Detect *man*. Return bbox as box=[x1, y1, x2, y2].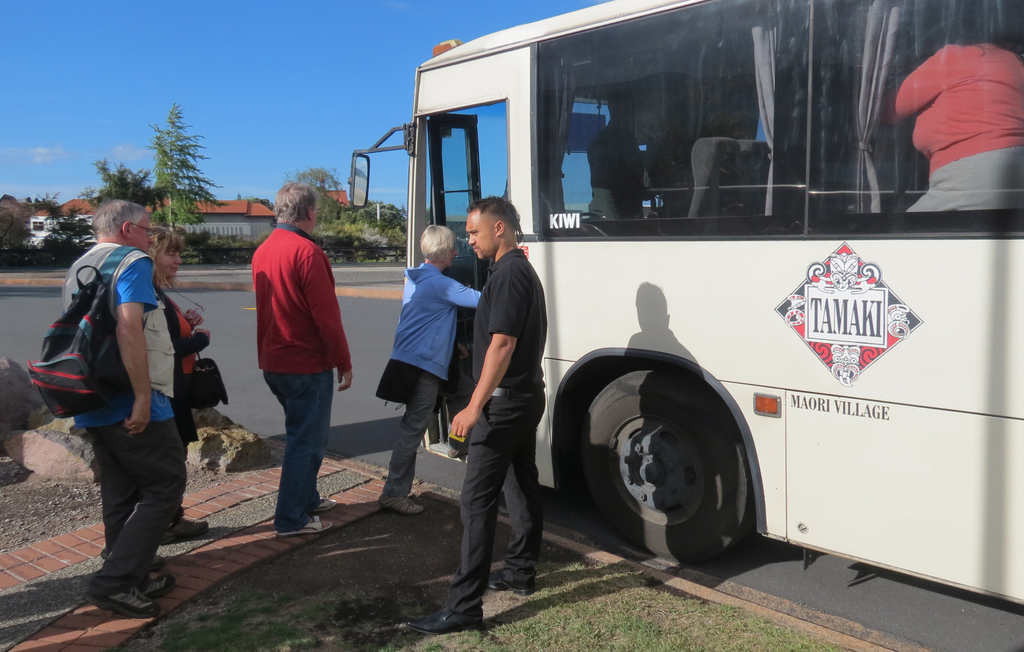
box=[55, 197, 180, 623].
